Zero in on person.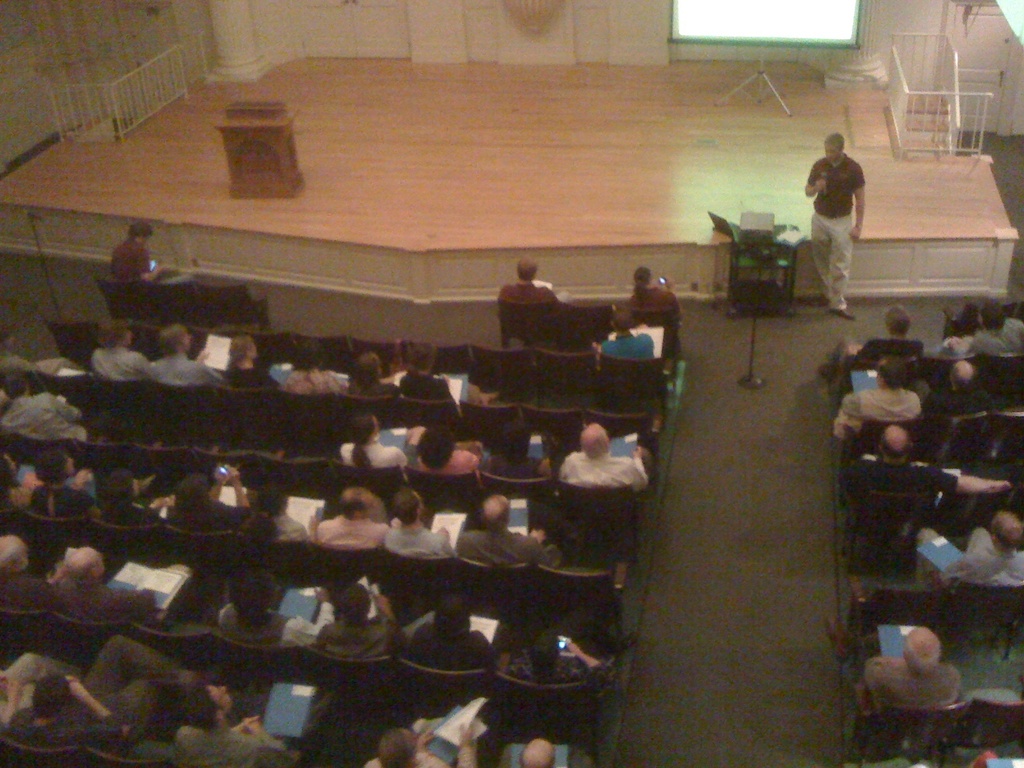
Zeroed in: (x1=826, y1=359, x2=915, y2=435).
